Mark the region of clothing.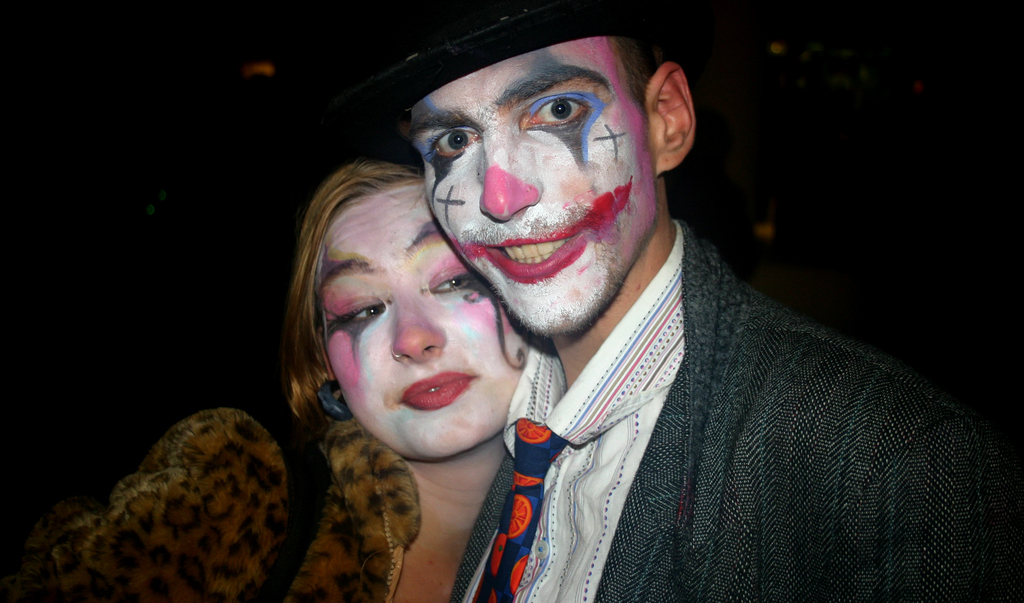
Region: bbox=(0, 402, 425, 602).
